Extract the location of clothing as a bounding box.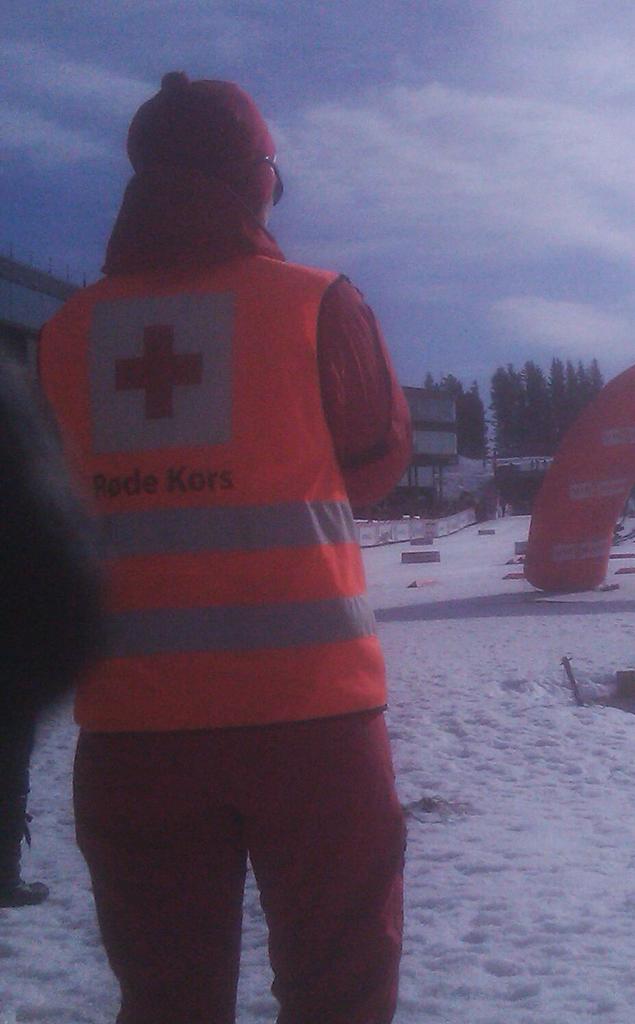
0:714:33:883.
